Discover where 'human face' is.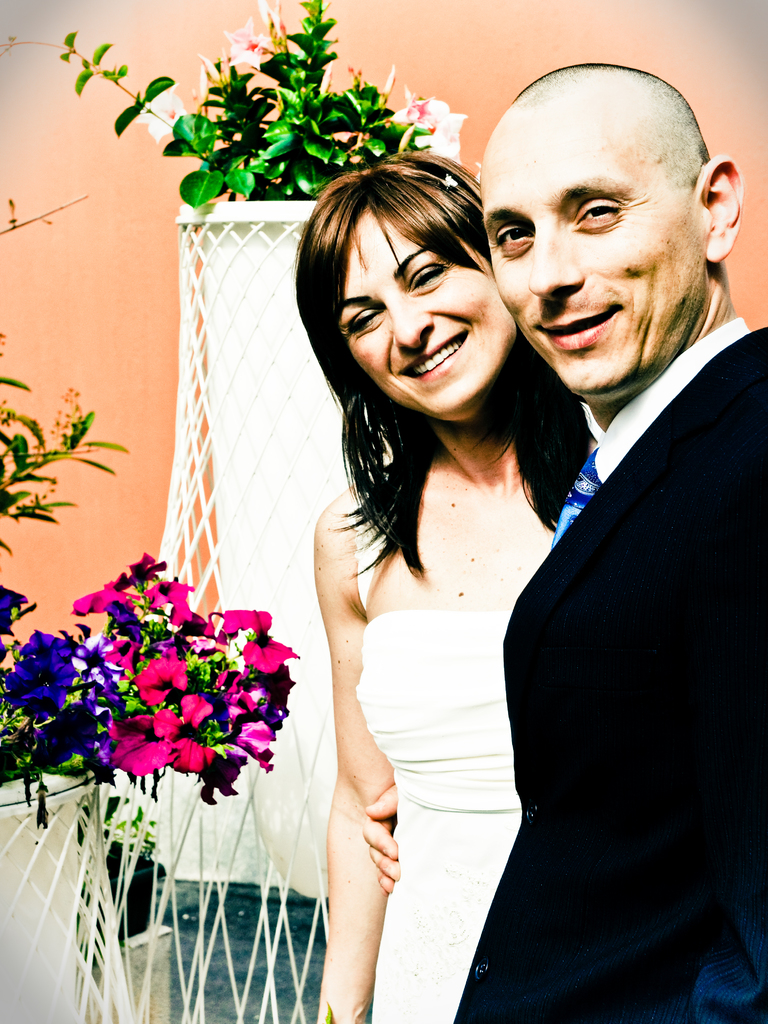
Discovered at [480,114,697,397].
